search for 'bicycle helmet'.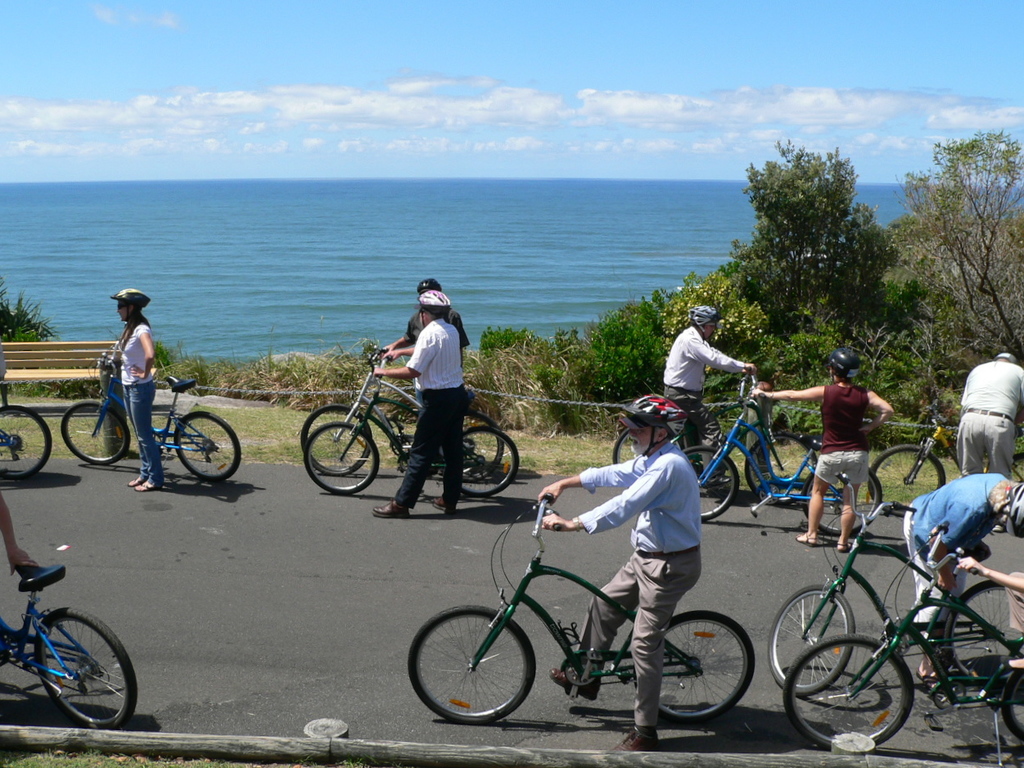
Found at [left=1007, top=484, right=1023, bottom=543].
